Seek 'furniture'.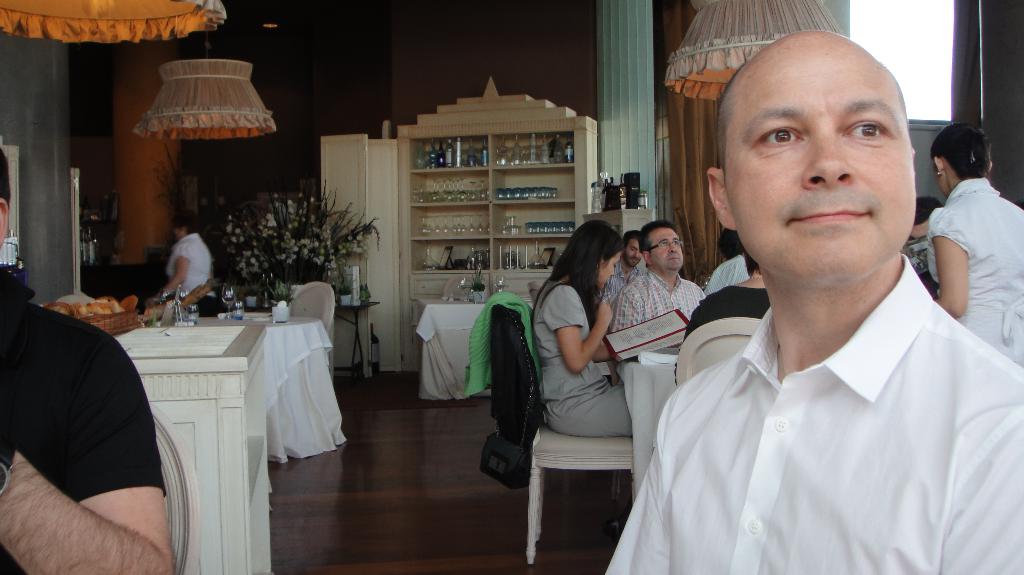
left=618, top=349, right=677, bottom=498.
